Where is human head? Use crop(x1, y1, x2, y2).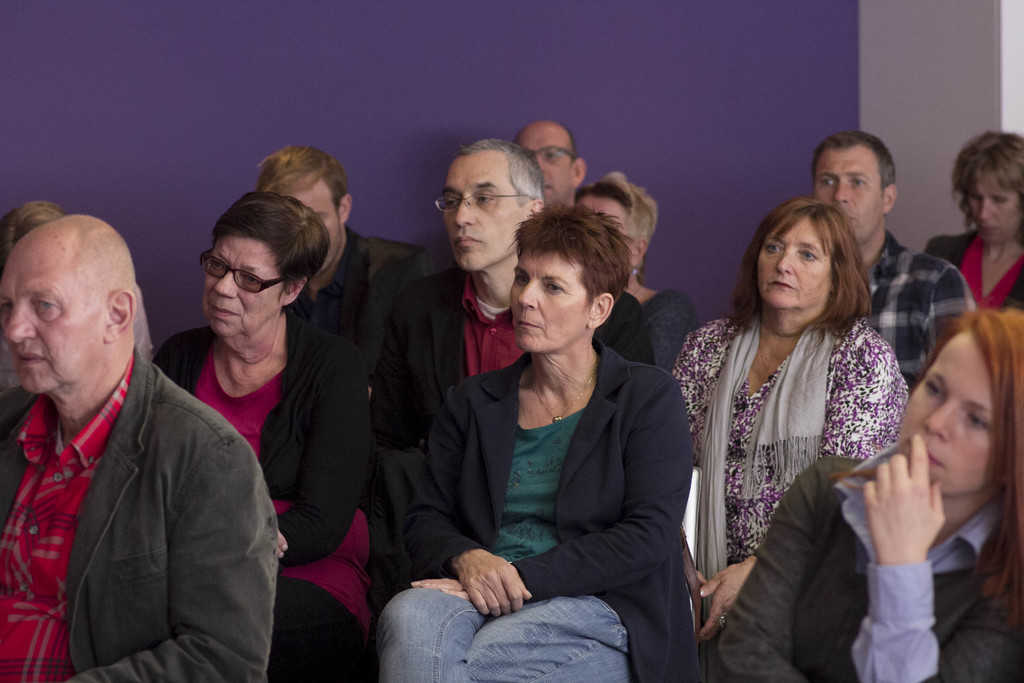
crop(0, 211, 132, 421).
